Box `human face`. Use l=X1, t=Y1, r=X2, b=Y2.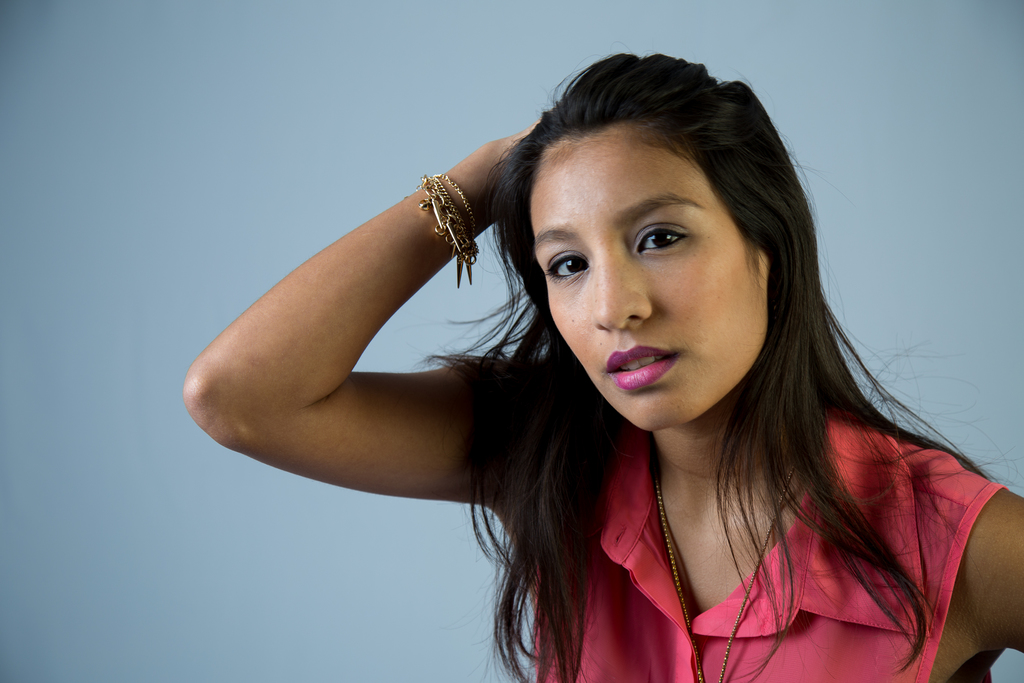
l=526, t=129, r=786, b=440.
